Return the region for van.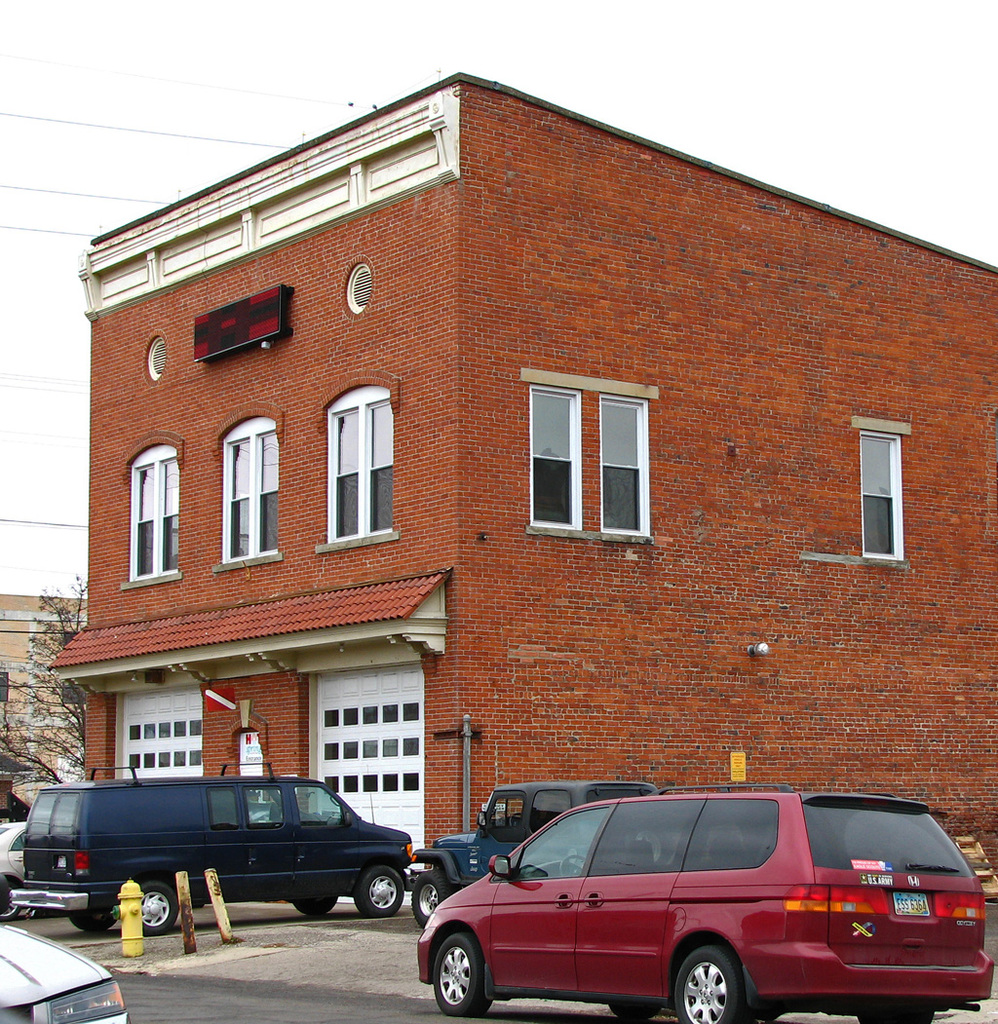
l=7, t=764, r=415, b=939.
